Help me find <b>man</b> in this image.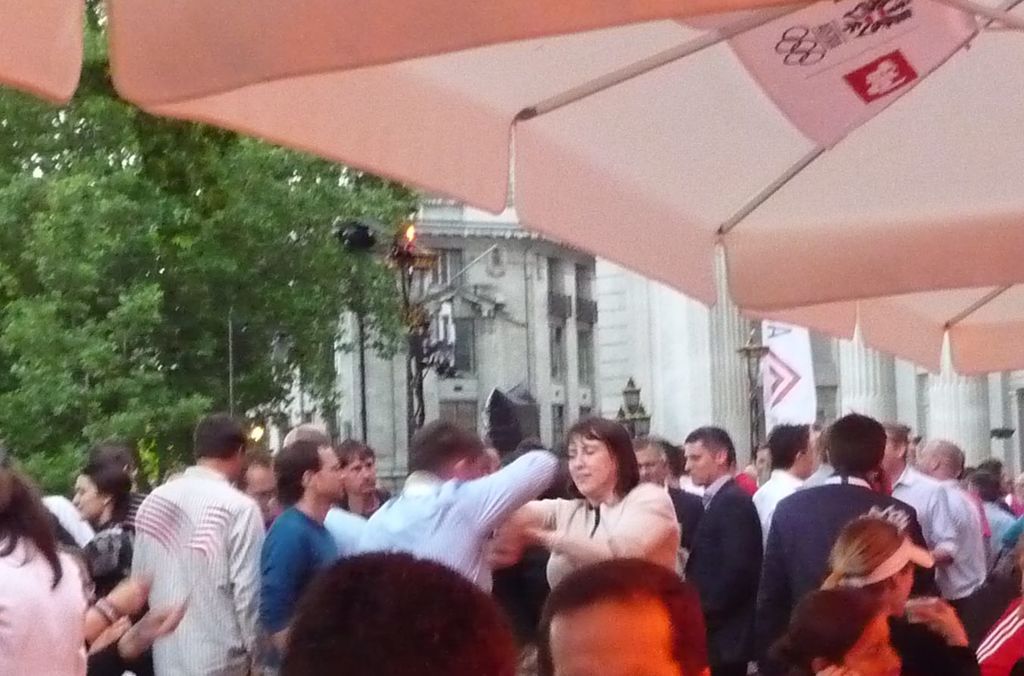
Found it: {"x1": 775, "y1": 410, "x2": 932, "y2": 637}.
